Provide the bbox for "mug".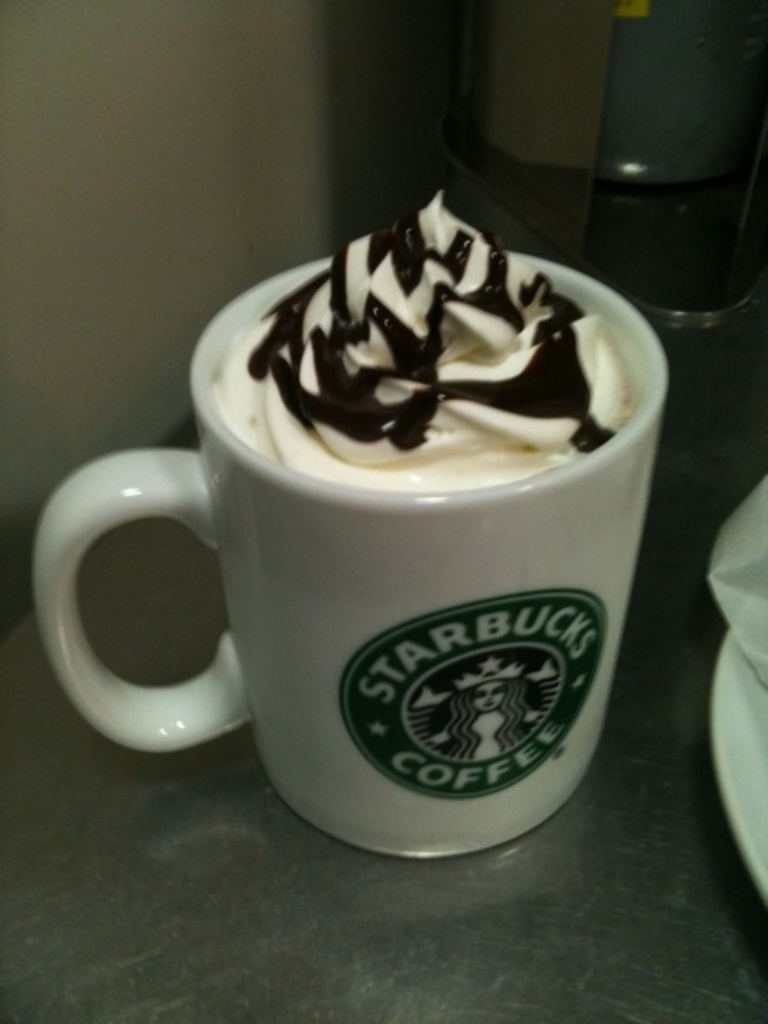
detection(29, 250, 666, 861).
